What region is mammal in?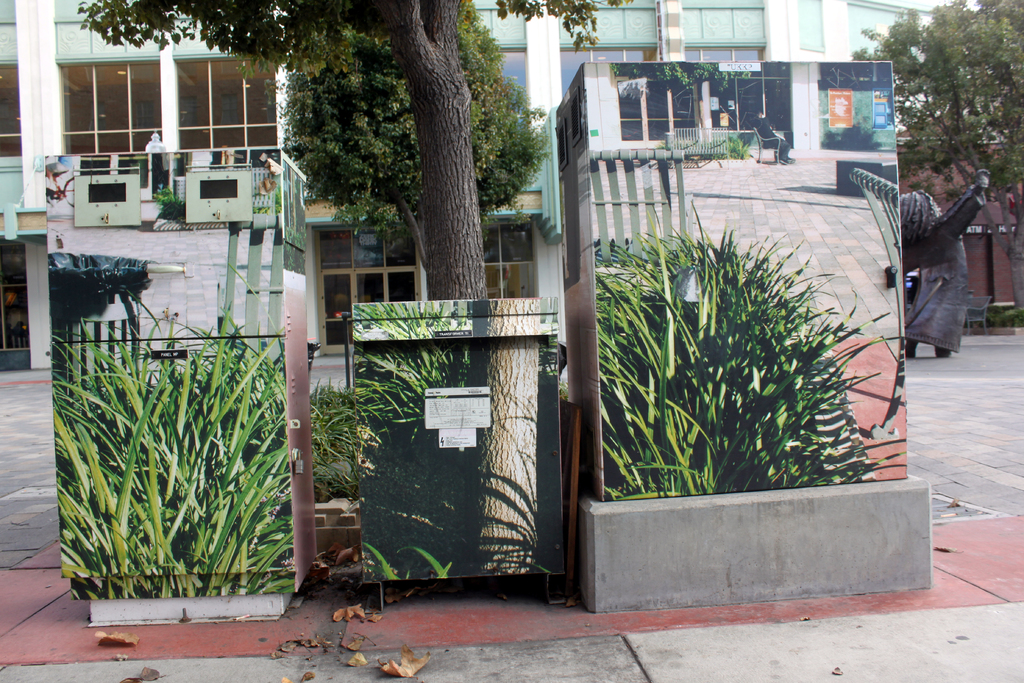
897, 167, 991, 360.
